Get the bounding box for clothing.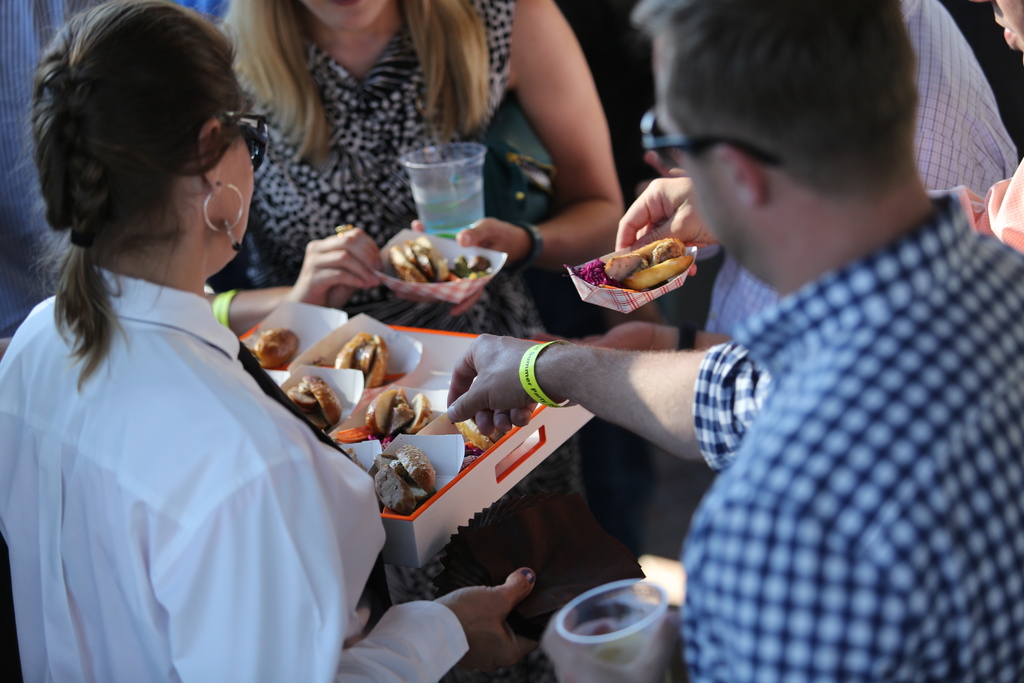
x1=705, y1=0, x2=1017, y2=339.
